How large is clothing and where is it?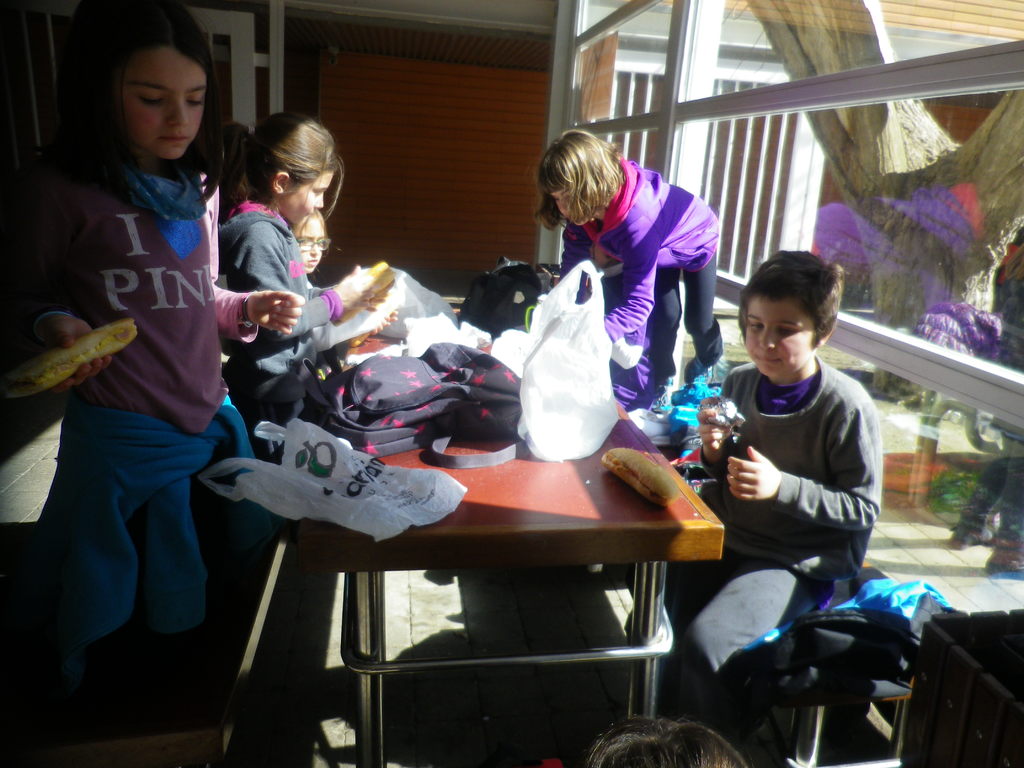
Bounding box: left=29, top=73, right=260, bottom=701.
